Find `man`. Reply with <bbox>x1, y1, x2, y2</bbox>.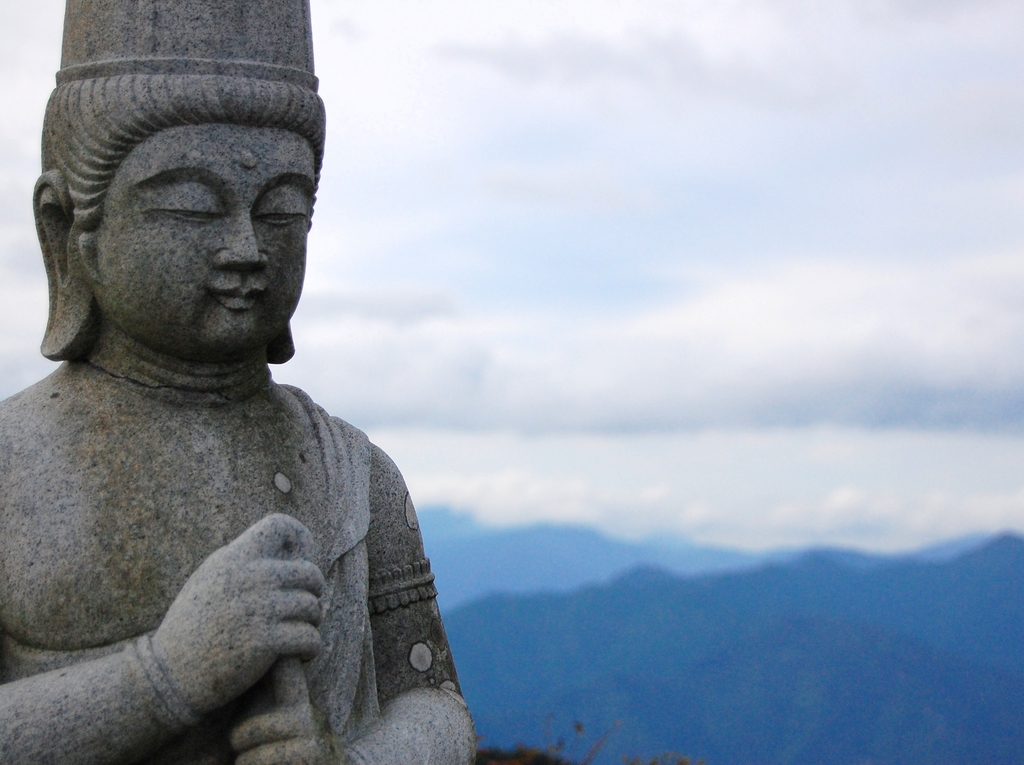
<bbox>0, 0, 480, 764</bbox>.
